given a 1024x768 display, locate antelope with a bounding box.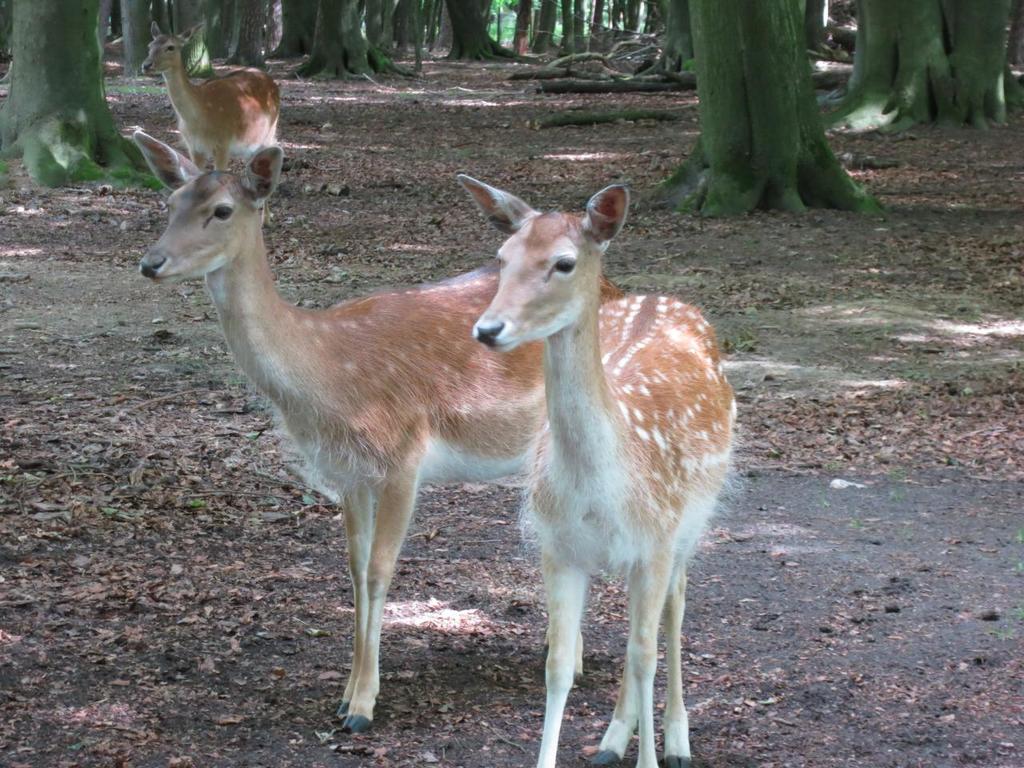
Located: select_region(462, 176, 742, 767).
